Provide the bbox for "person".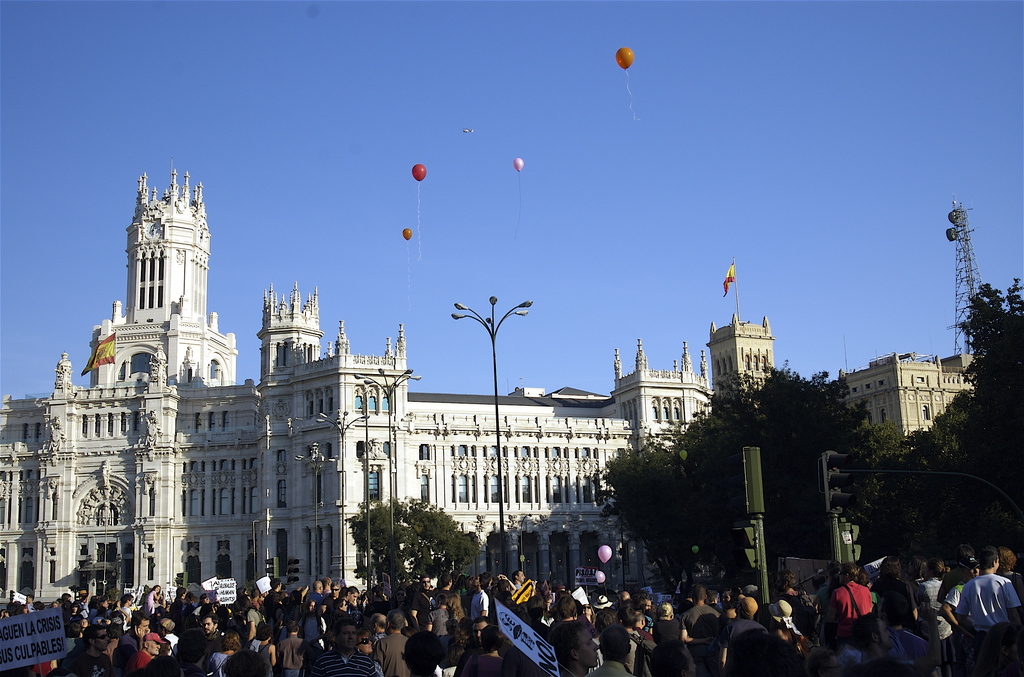
[left=630, top=593, right=657, bottom=616].
